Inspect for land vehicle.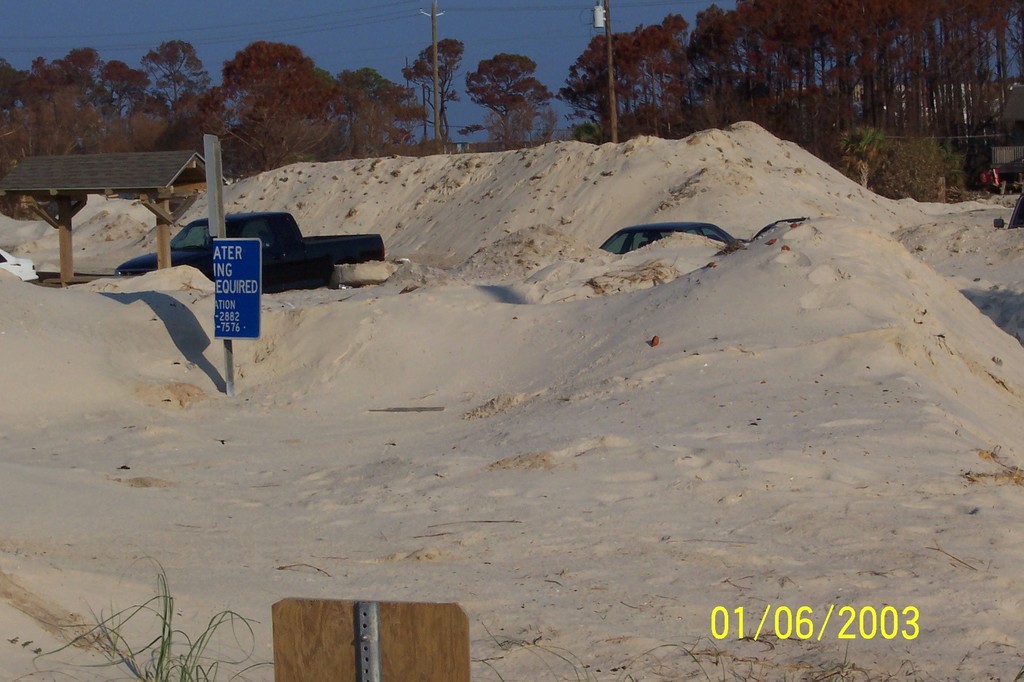
Inspection: l=0, t=248, r=38, b=283.
